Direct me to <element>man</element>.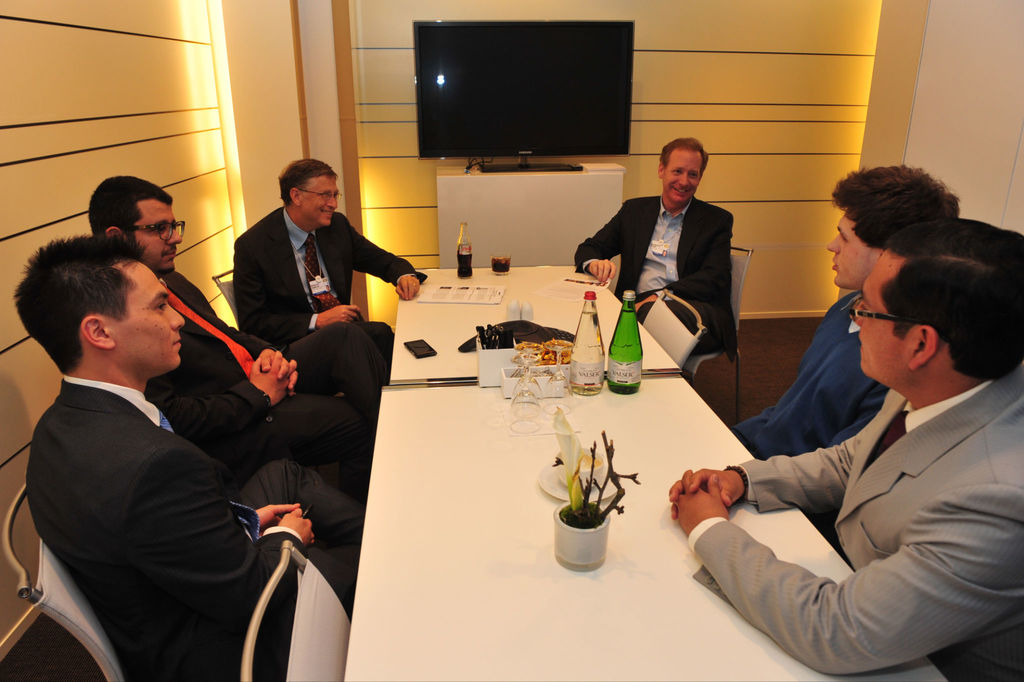
Direction: bbox=[573, 138, 737, 363].
